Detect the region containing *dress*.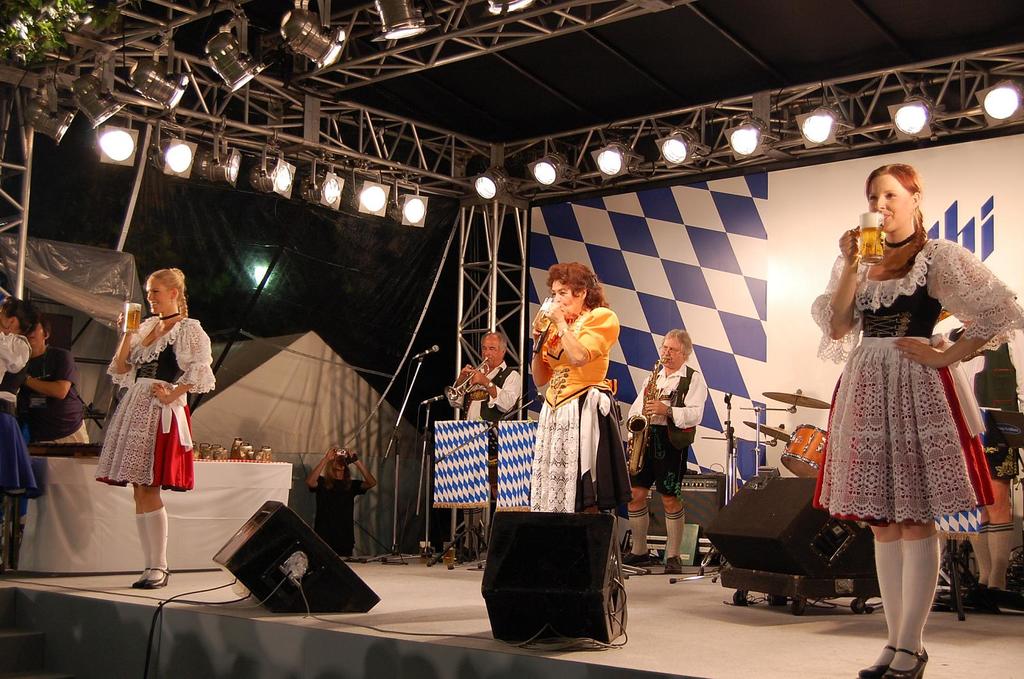
534:303:629:514.
